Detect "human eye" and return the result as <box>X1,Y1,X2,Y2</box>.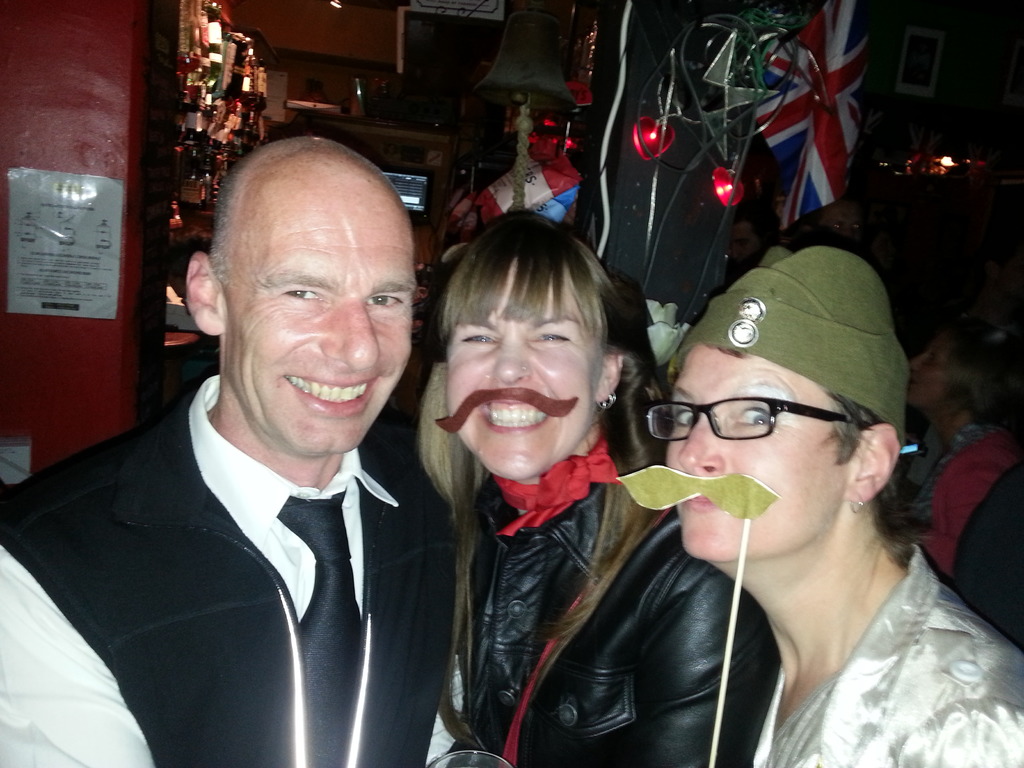
<box>277,284,330,305</box>.
